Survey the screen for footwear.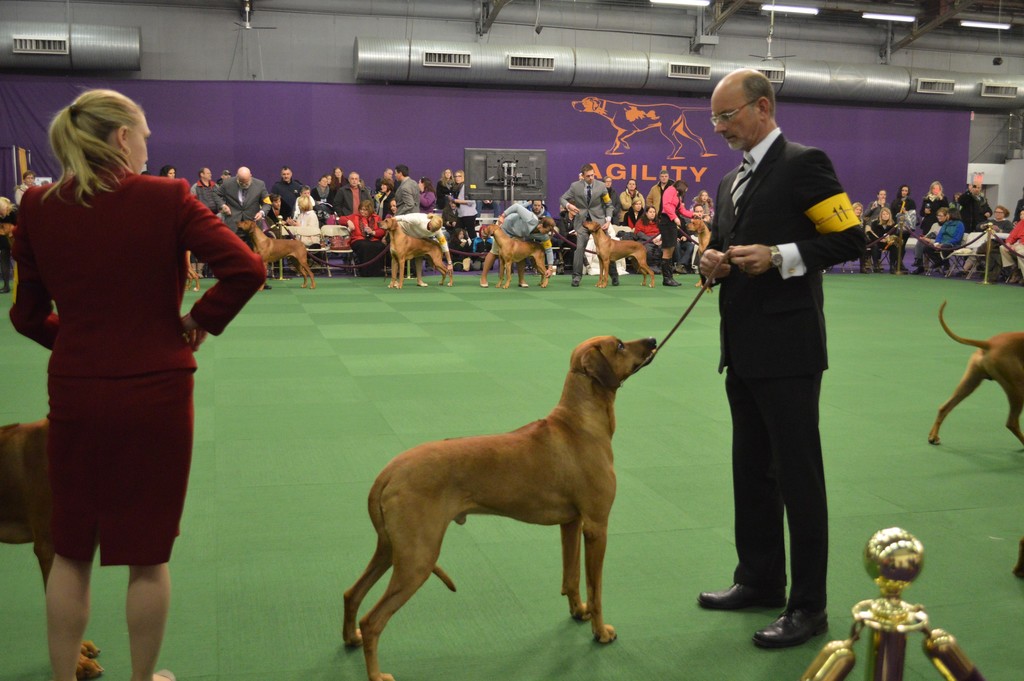
Survey found: BBox(609, 277, 621, 288).
